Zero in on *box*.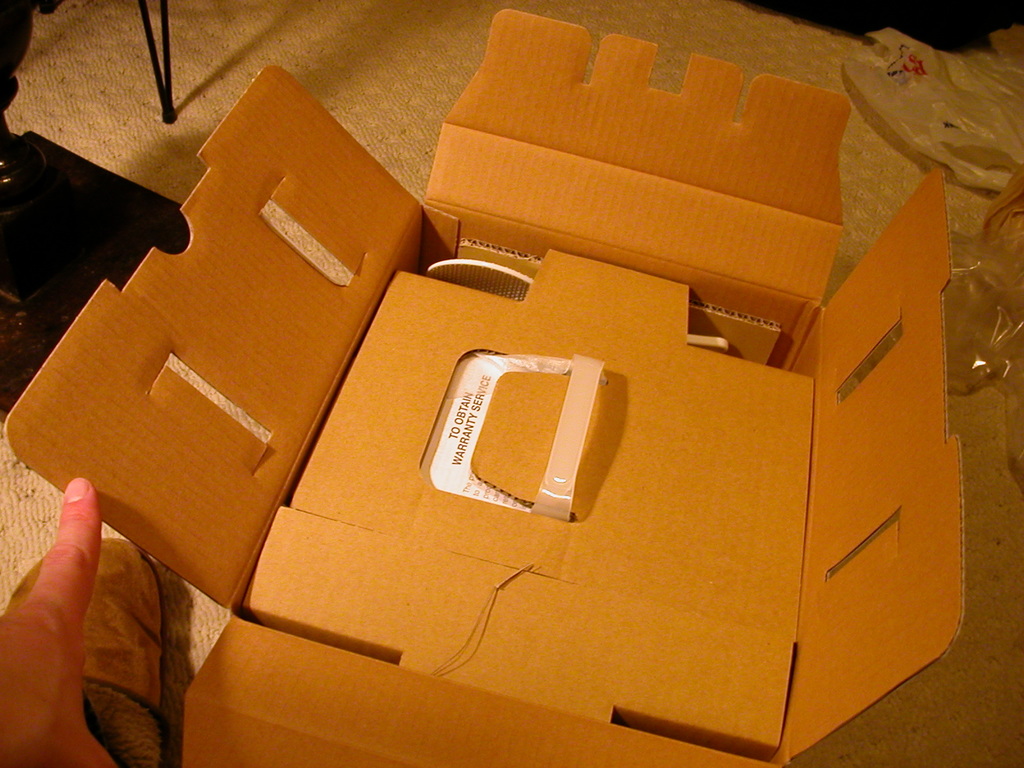
Zeroed in: [left=2, top=5, right=970, bottom=767].
